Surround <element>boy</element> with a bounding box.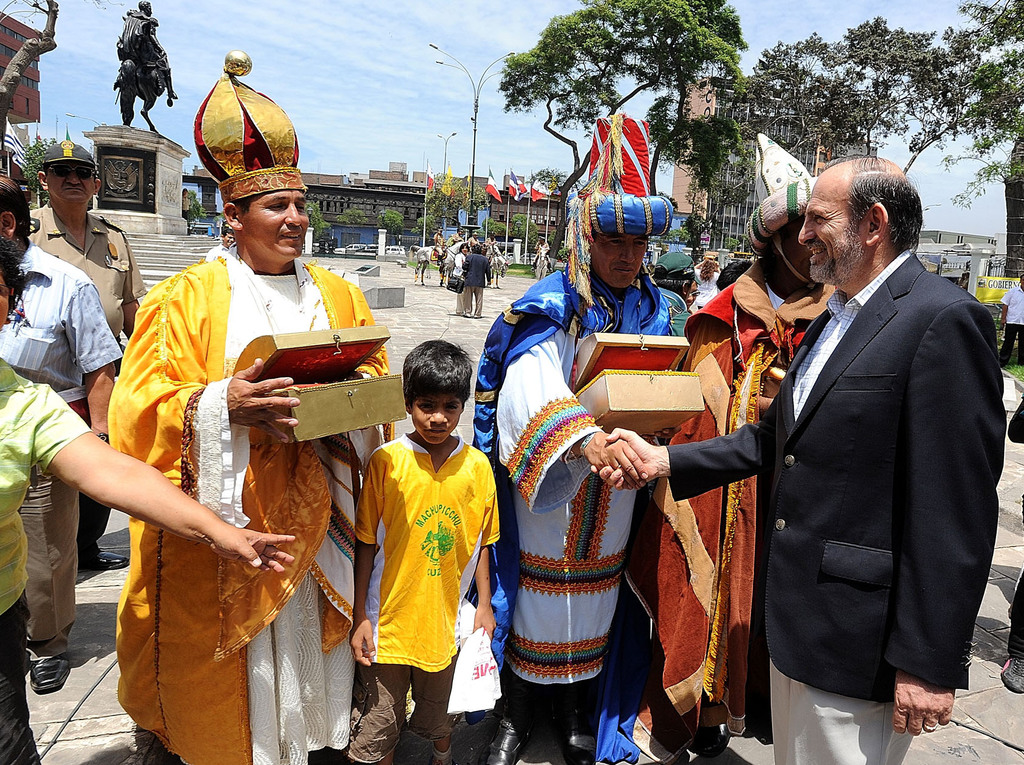
locate(337, 325, 514, 739).
